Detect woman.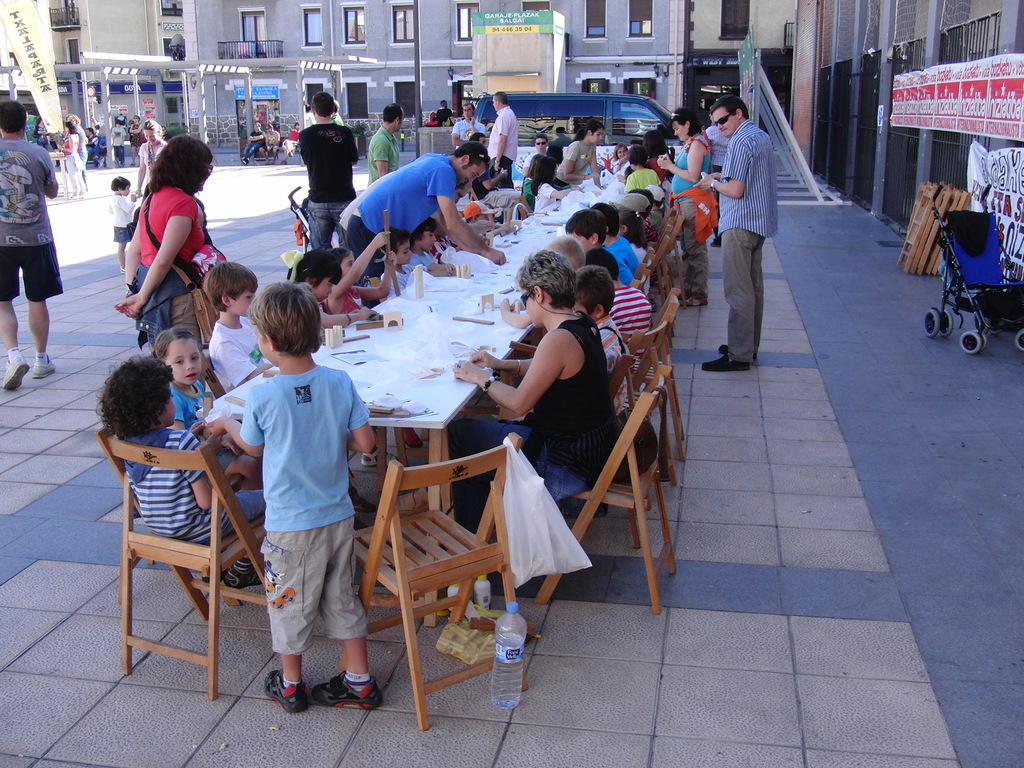
Detected at 107/135/237/354.
